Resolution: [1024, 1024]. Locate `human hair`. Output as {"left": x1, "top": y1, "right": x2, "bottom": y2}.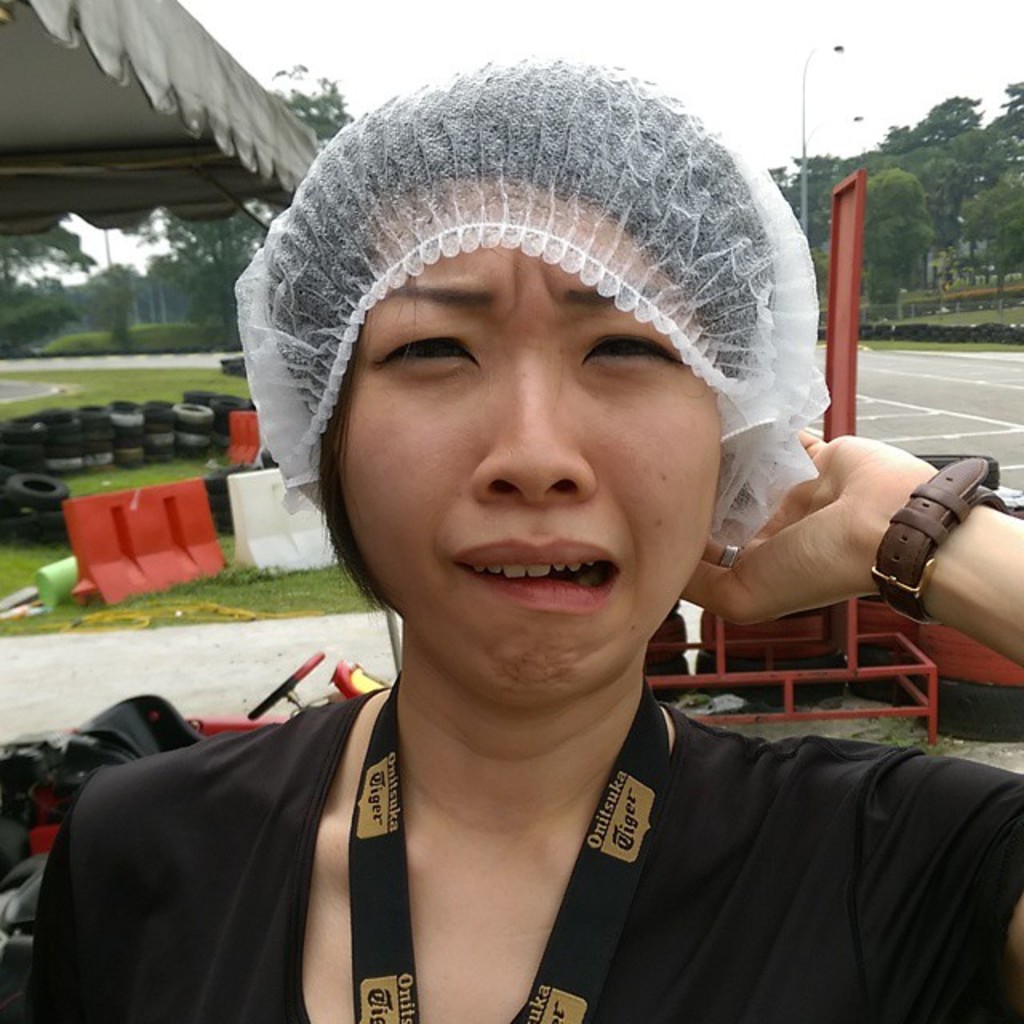
{"left": 246, "top": 53, "right": 810, "bottom": 552}.
